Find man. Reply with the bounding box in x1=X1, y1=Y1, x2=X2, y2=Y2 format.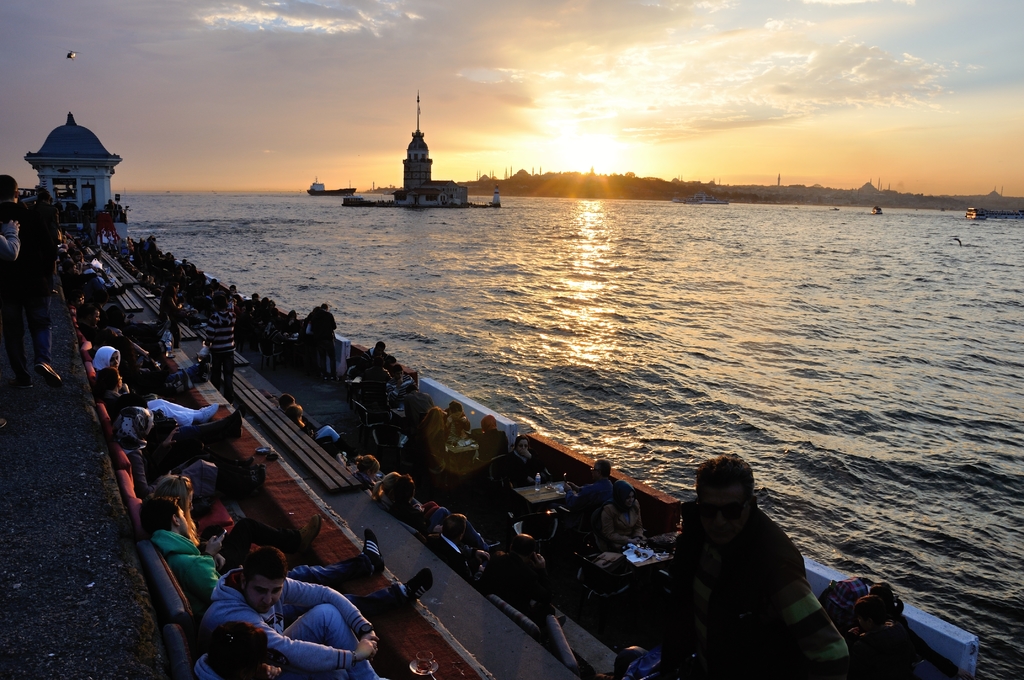
x1=306, y1=304, x2=337, y2=382.
